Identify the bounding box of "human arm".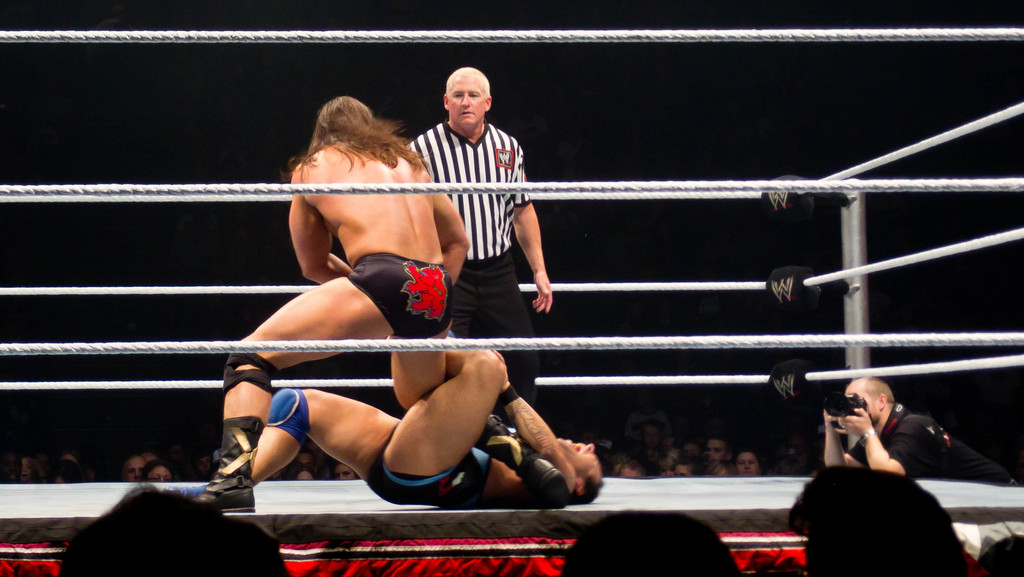
(left=494, top=354, right=576, bottom=482).
